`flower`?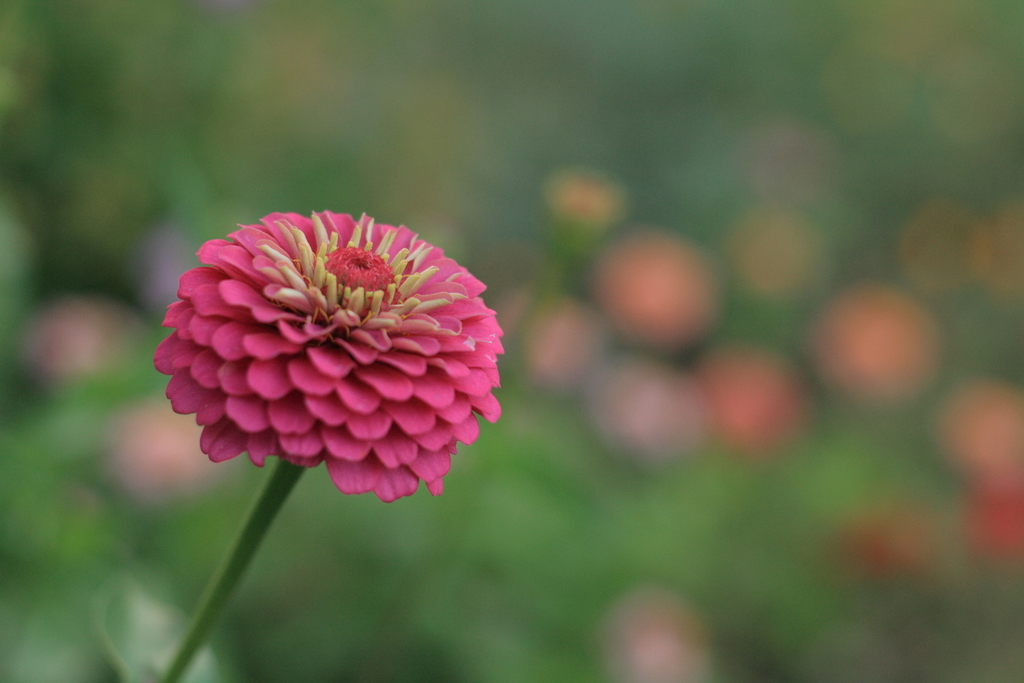
l=103, t=403, r=221, b=502
